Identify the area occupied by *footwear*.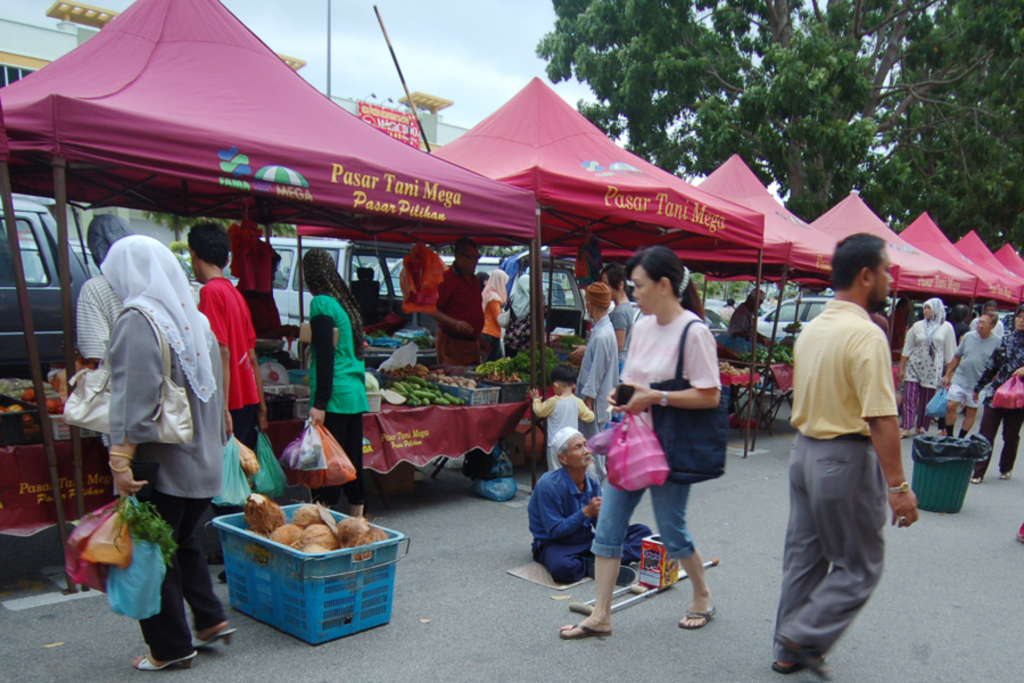
Area: <box>679,600,717,632</box>.
